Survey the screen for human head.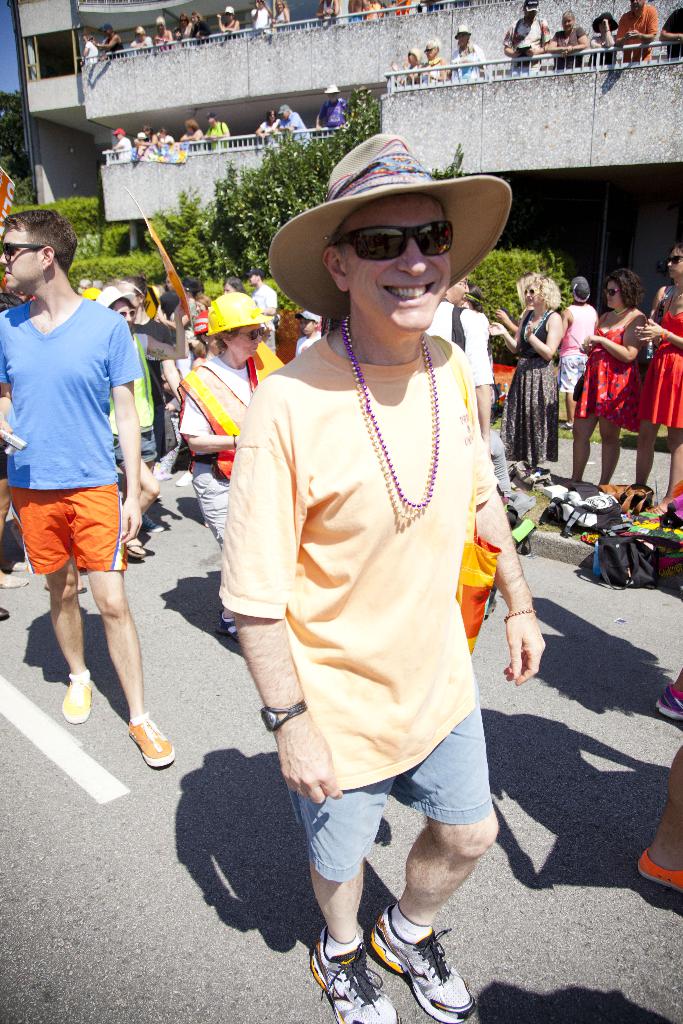
Survey found: [x1=138, y1=134, x2=145, y2=143].
